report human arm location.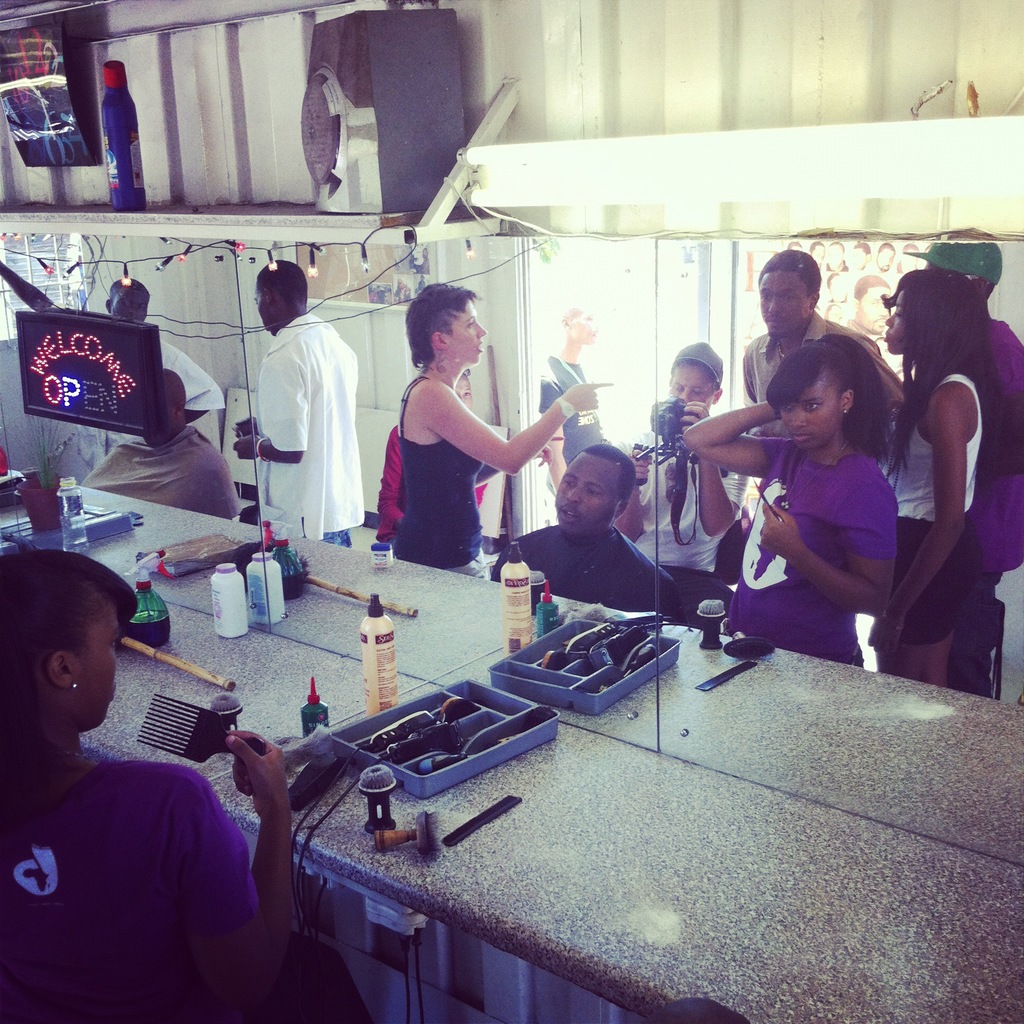
Report: BBox(223, 340, 312, 463).
